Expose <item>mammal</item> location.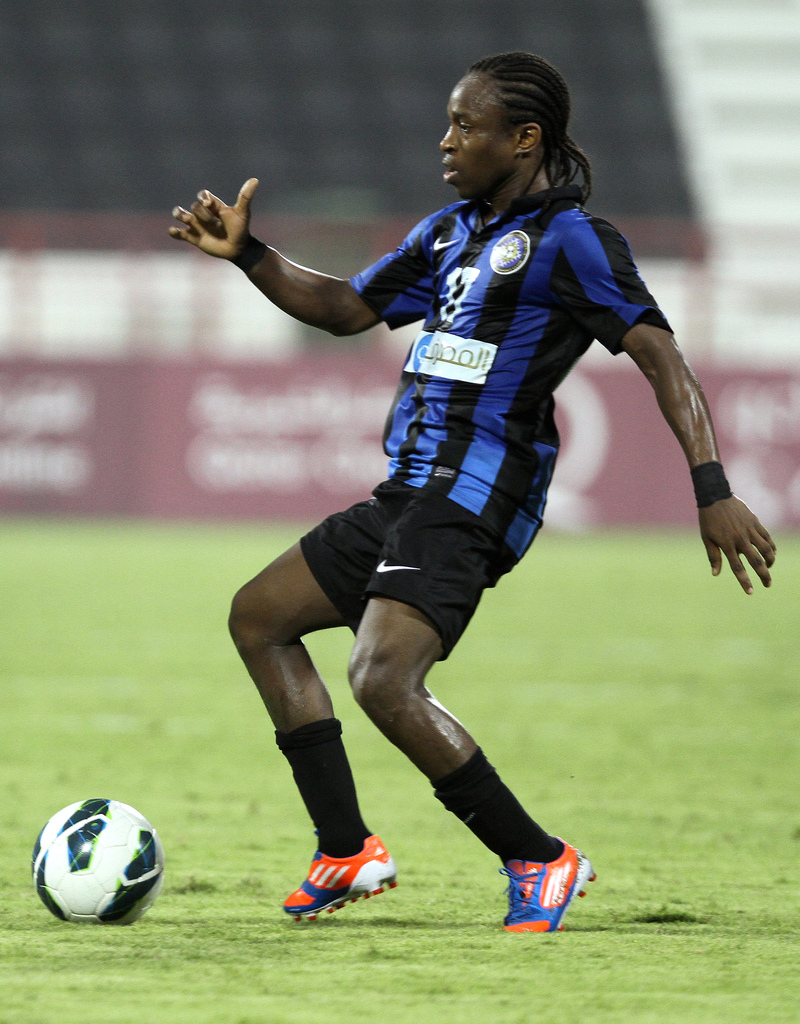
Exposed at detection(154, 66, 711, 844).
